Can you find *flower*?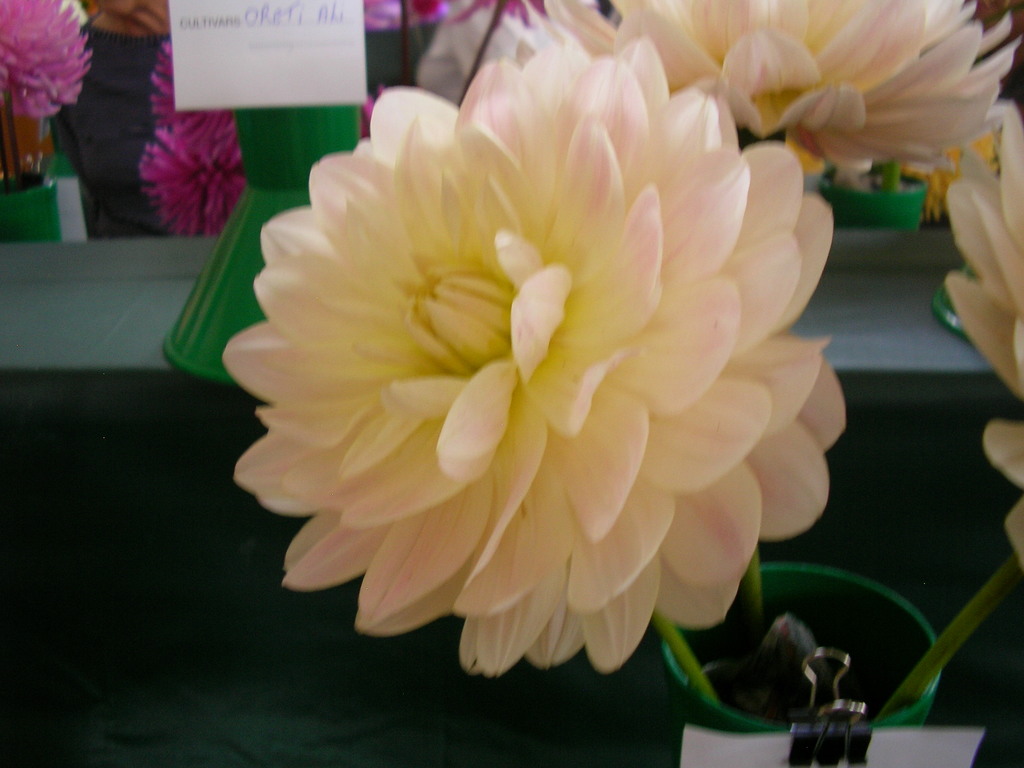
Yes, bounding box: 220:40:852:680.
